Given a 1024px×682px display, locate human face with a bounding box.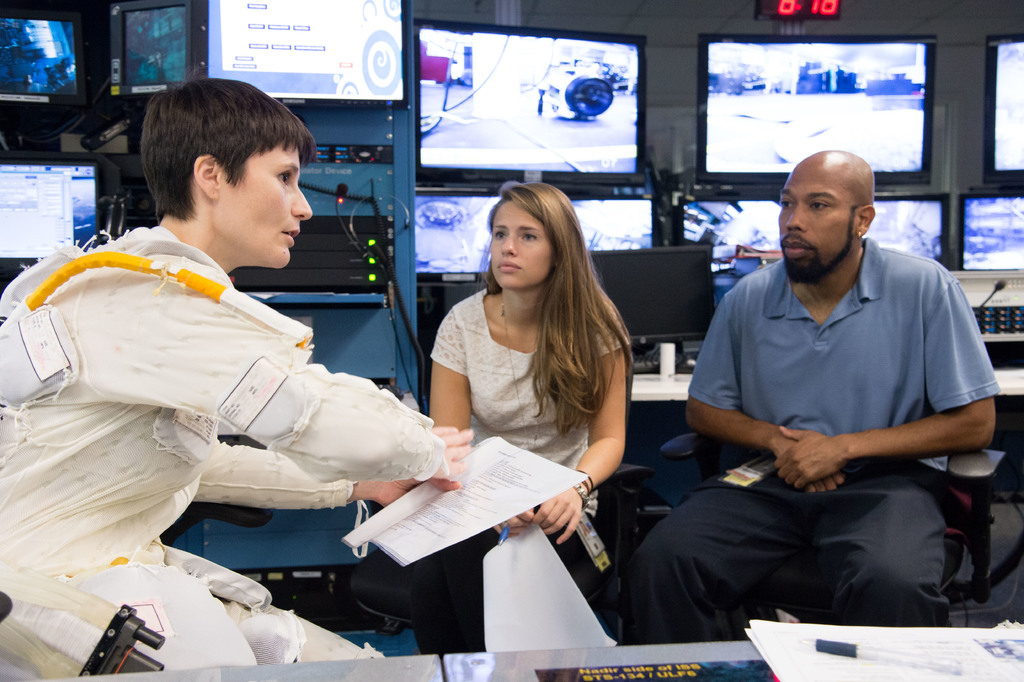
Located: x1=486, y1=196, x2=553, y2=301.
